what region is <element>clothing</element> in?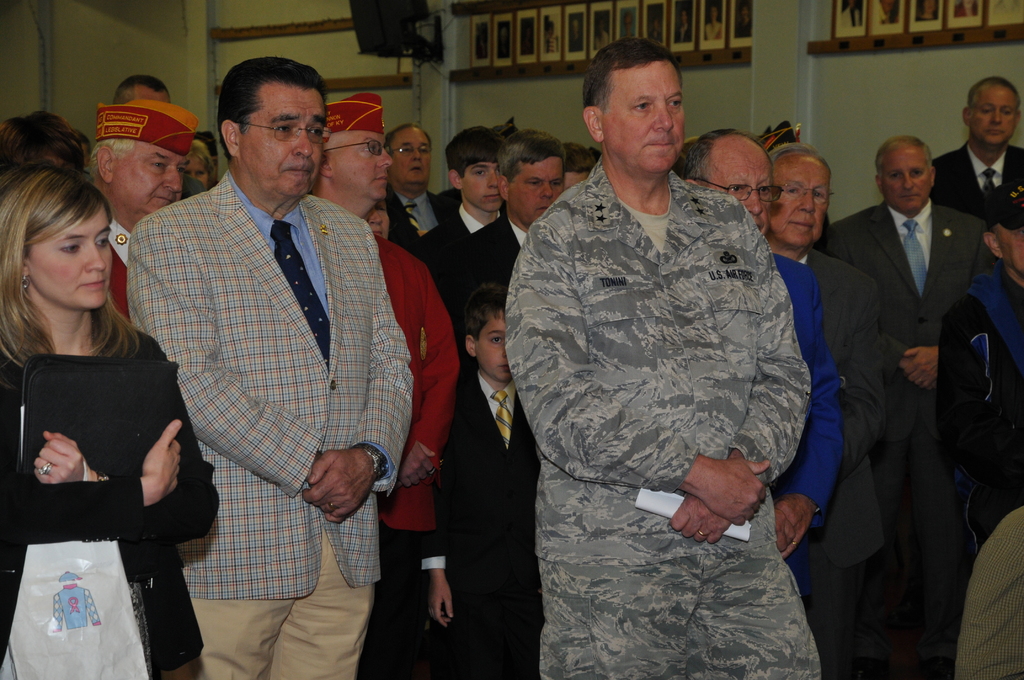
locate(819, 204, 989, 656).
